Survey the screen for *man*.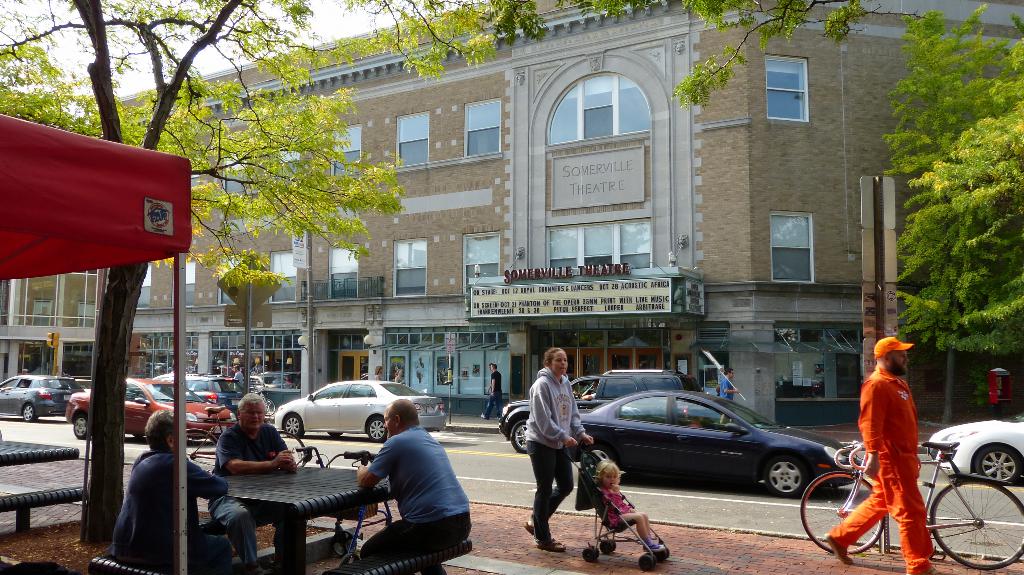
Survey found: rect(825, 333, 948, 574).
